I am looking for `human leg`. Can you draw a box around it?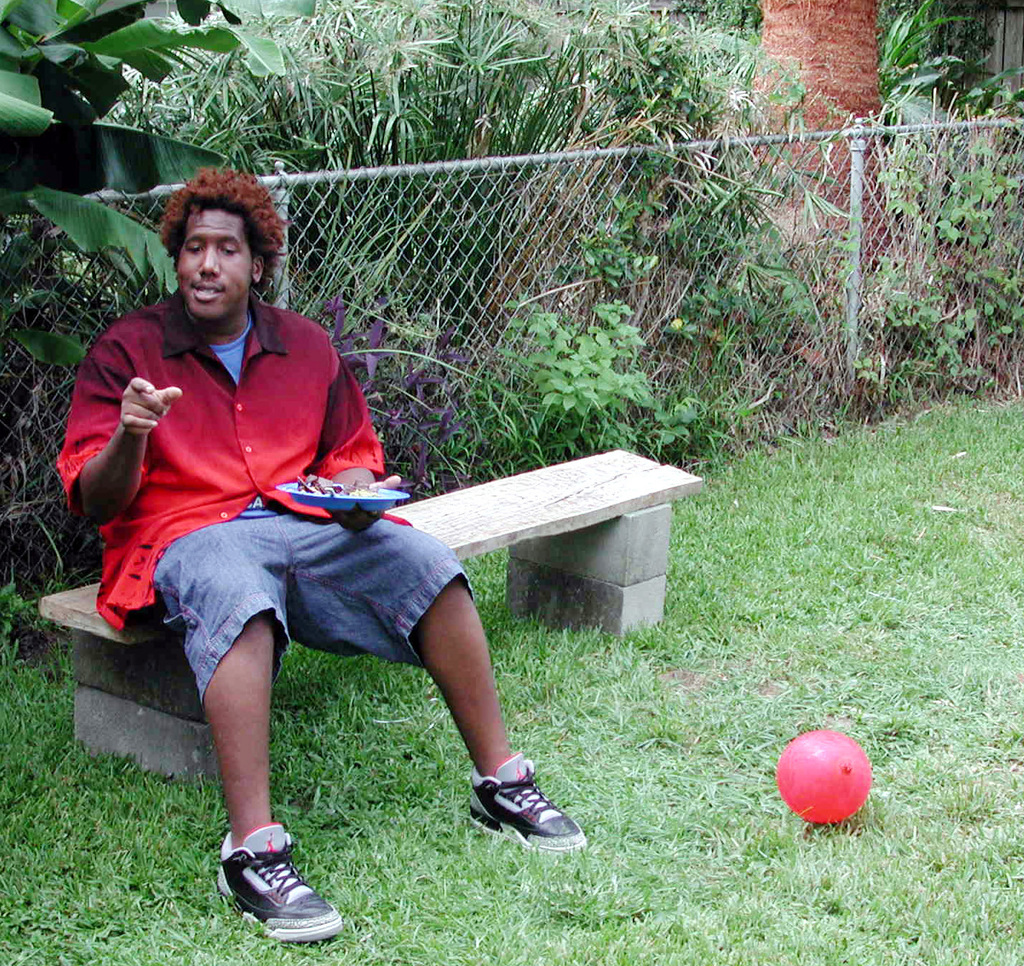
Sure, the bounding box is (x1=208, y1=513, x2=342, y2=946).
